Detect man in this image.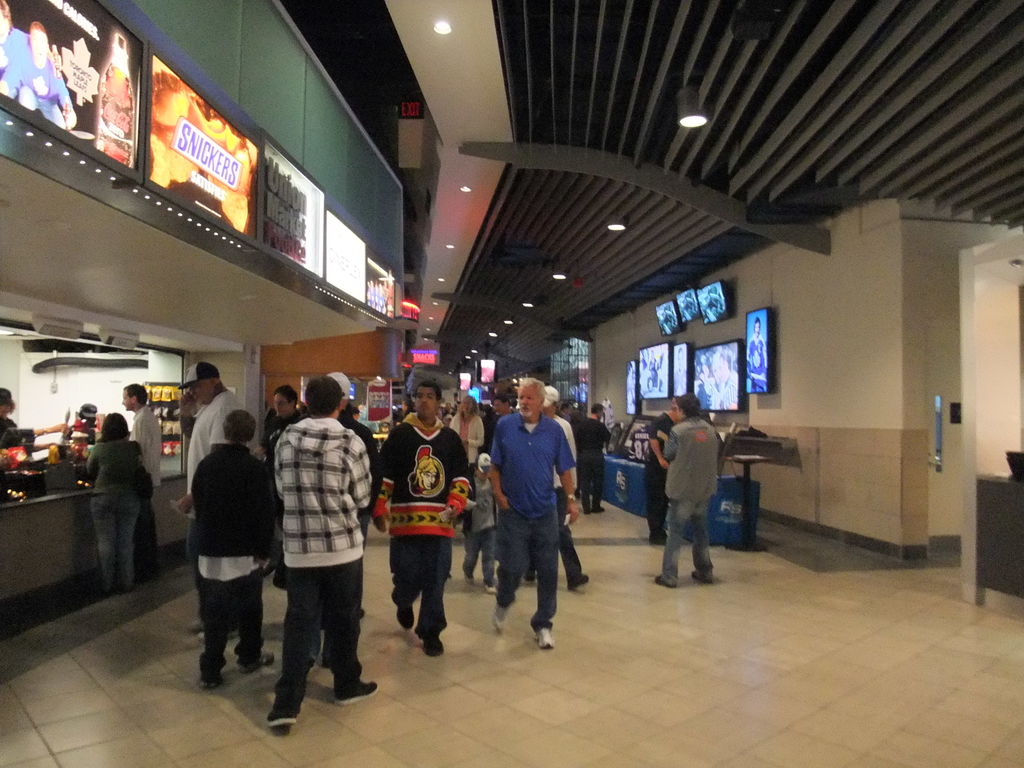
Detection: bbox=[264, 378, 376, 729].
